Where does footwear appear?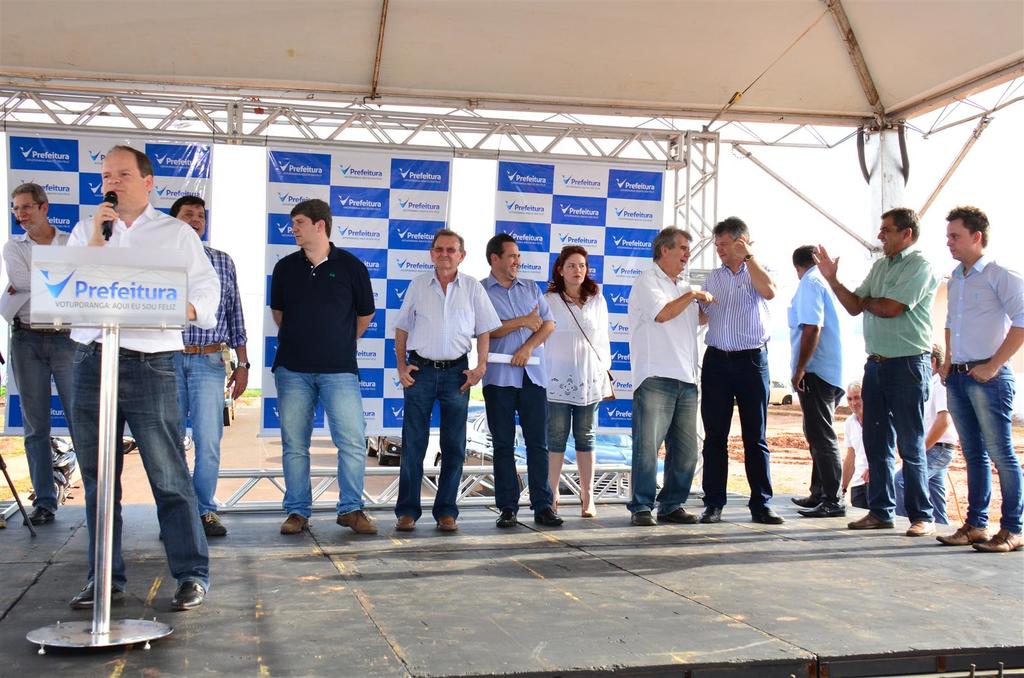
Appears at rect(202, 513, 230, 537).
